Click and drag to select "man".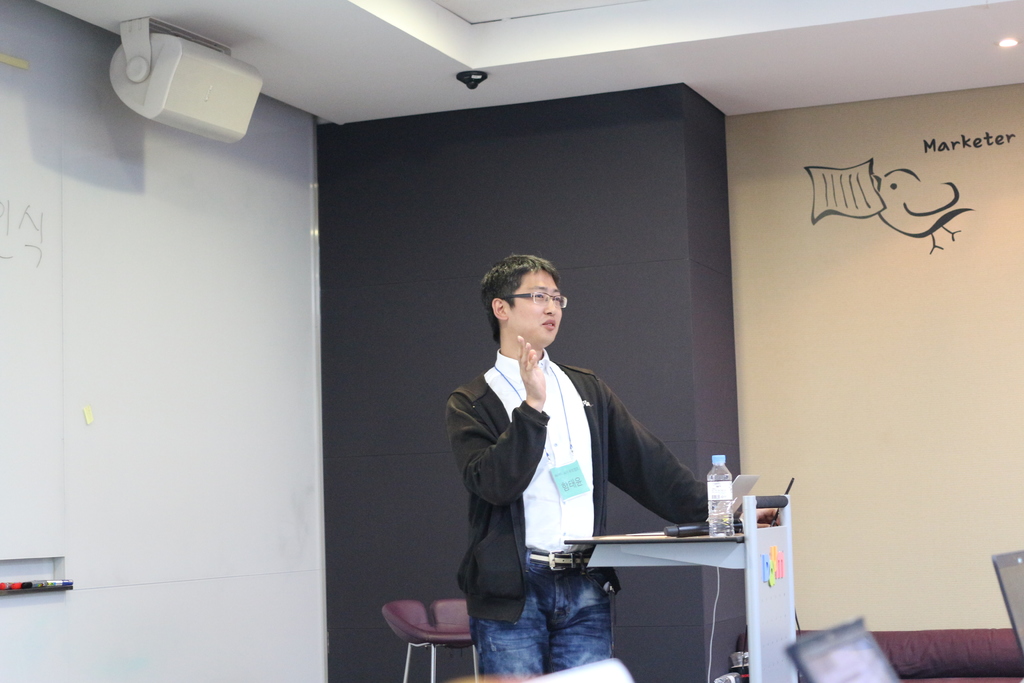
Selection: {"left": 445, "top": 259, "right": 683, "bottom": 667}.
